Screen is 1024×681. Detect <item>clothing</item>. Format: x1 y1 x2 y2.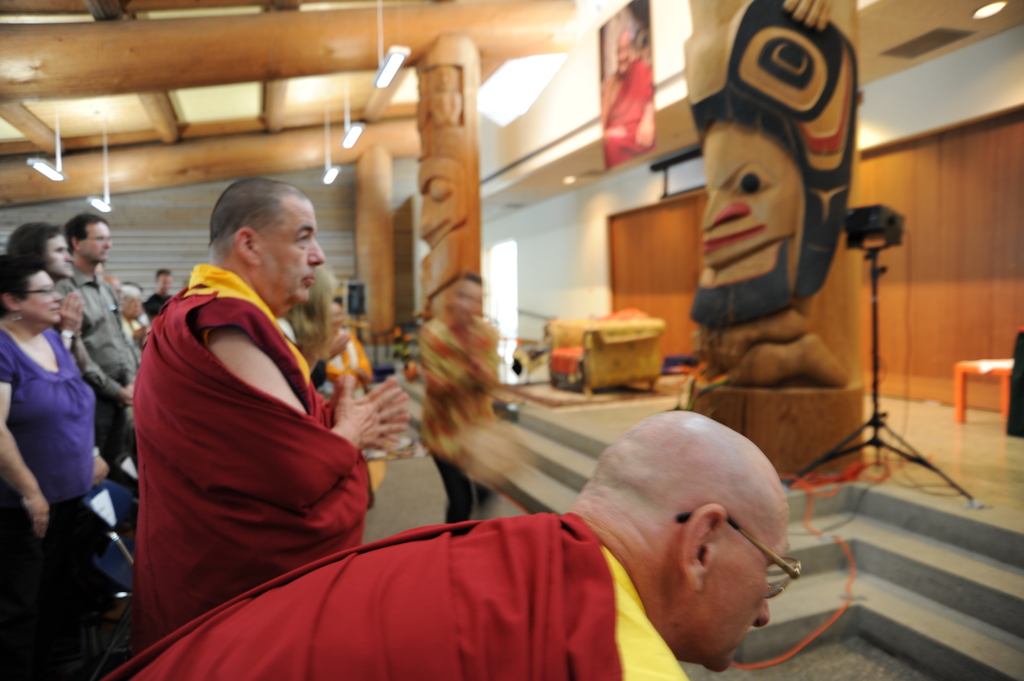
56 270 135 474.
